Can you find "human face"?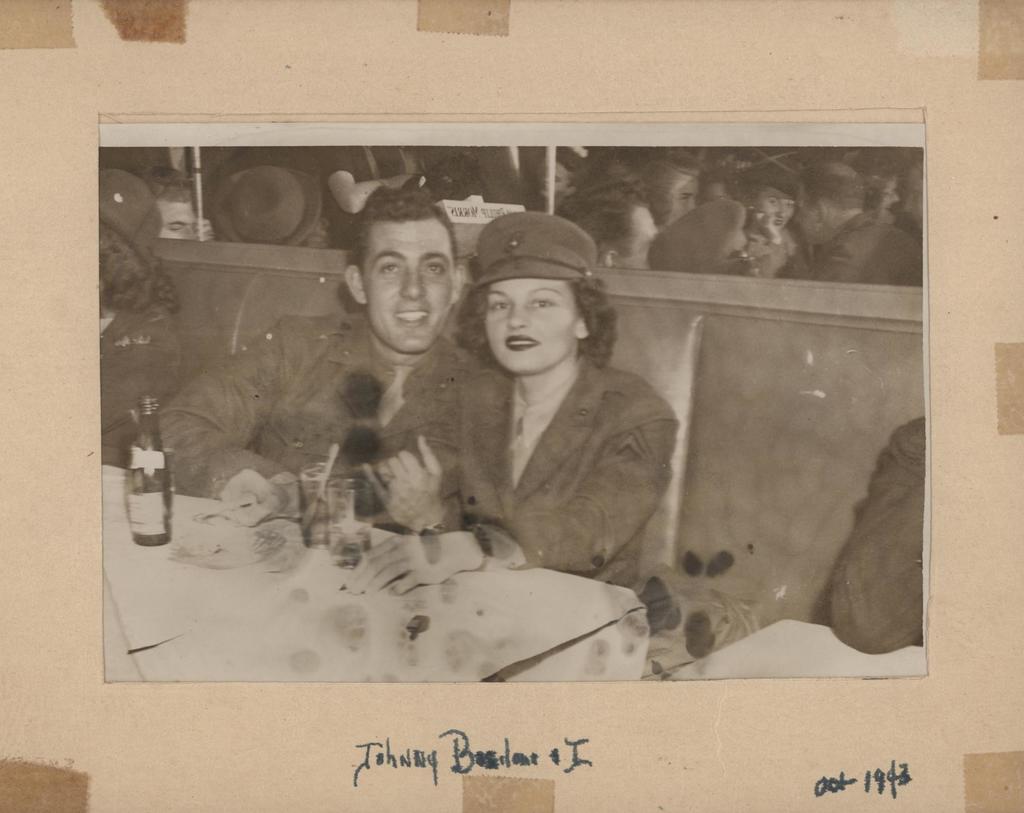
Yes, bounding box: crop(362, 221, 454, 350).
